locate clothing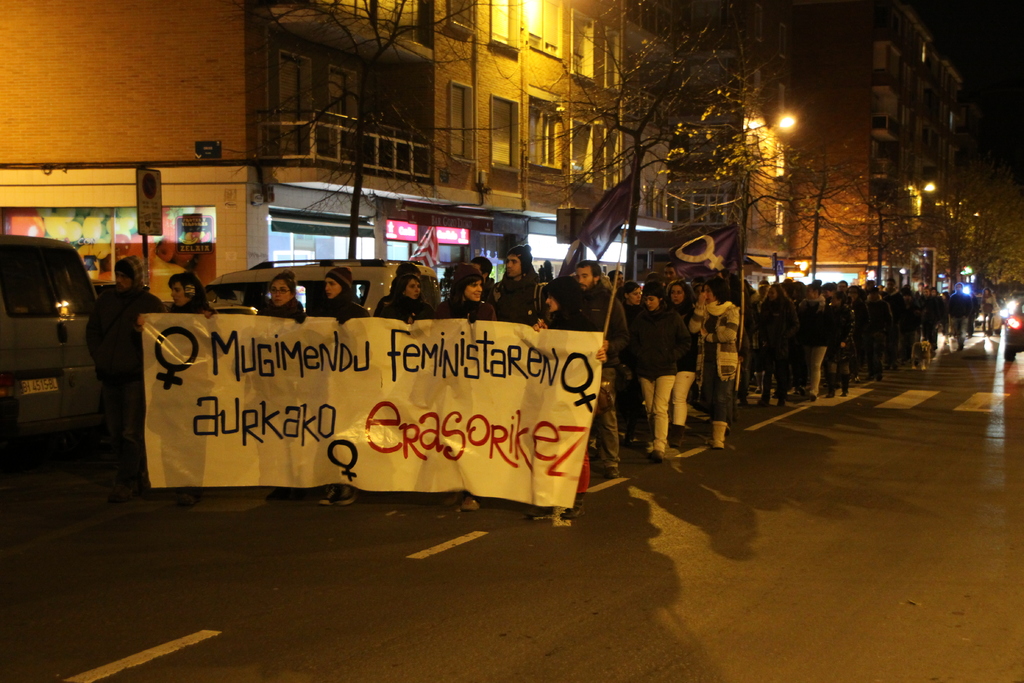
region(934, 299, 952, 334)
